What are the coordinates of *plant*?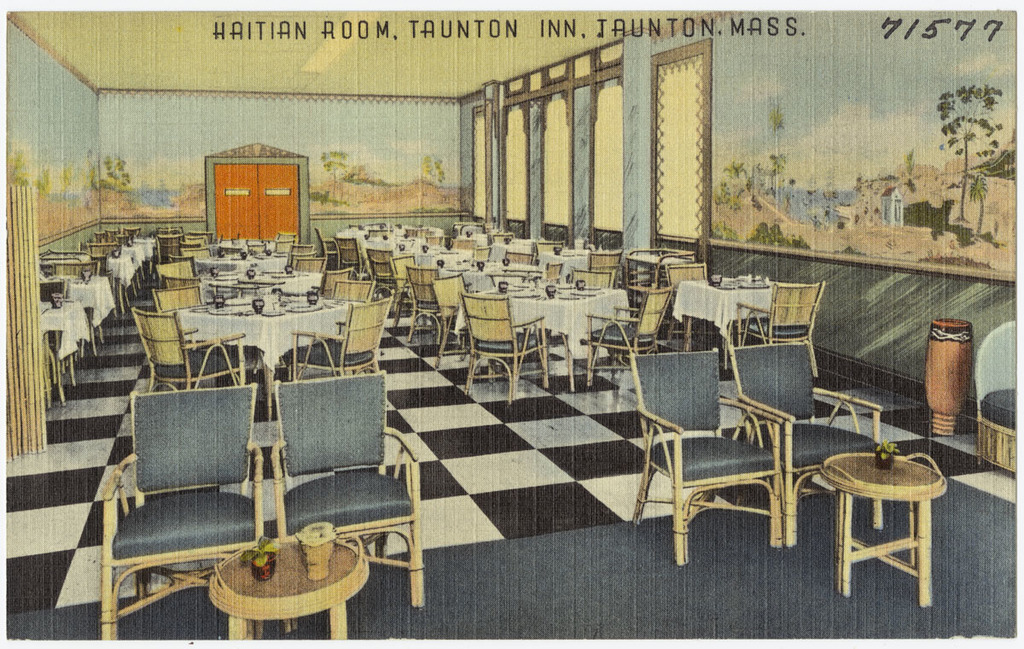
[3, 140, 46, 197].
